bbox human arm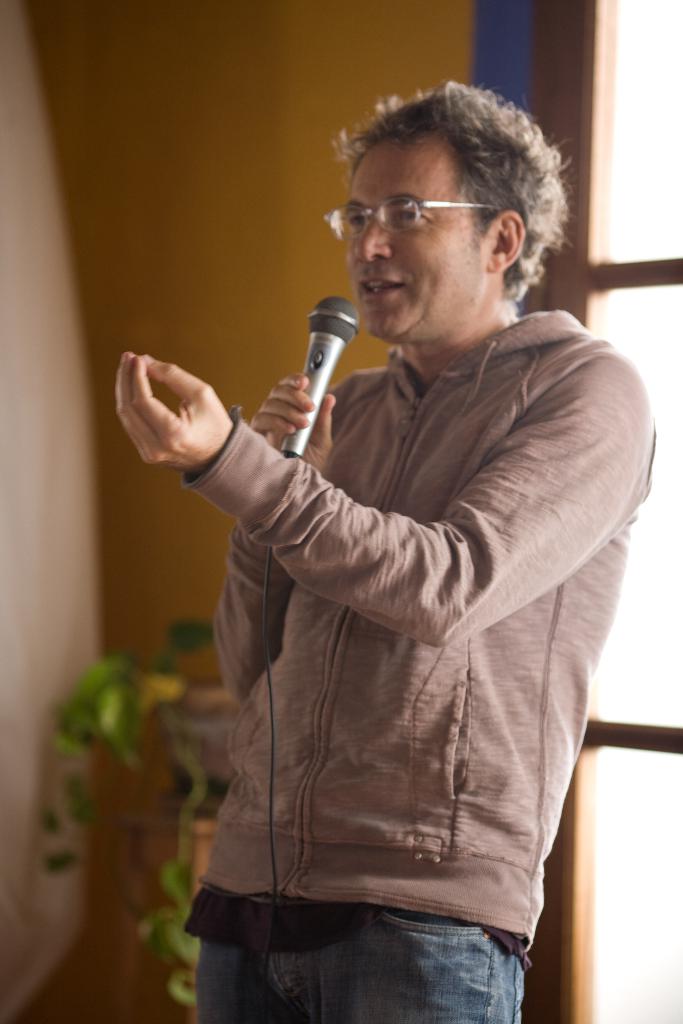
(115,356,655,645)
